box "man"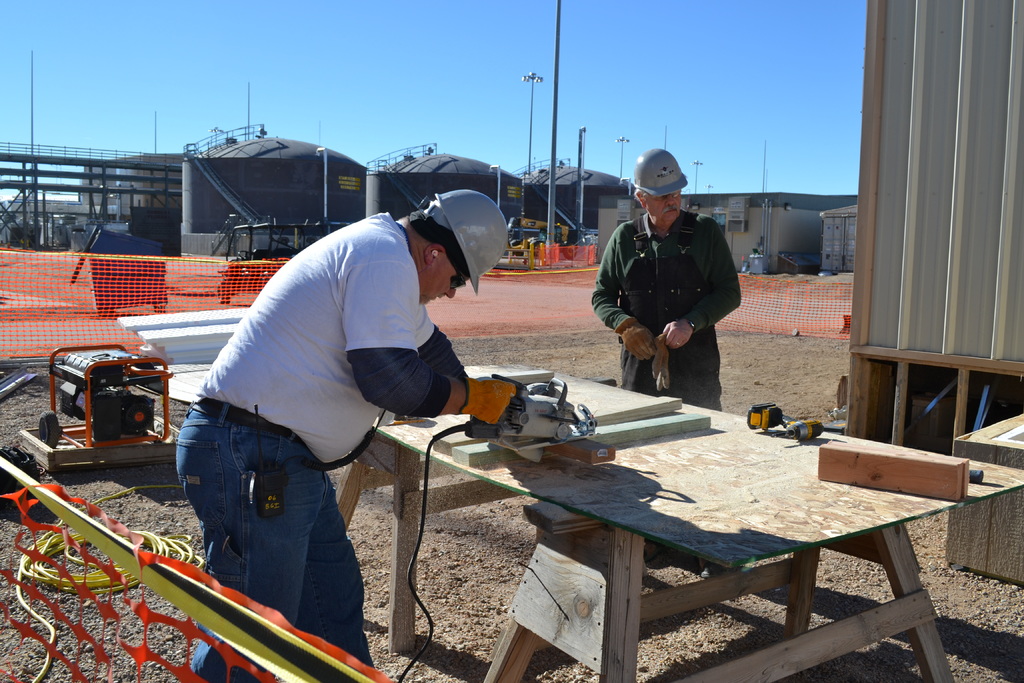
x1=589, y1=150, x2=742, y2=418
